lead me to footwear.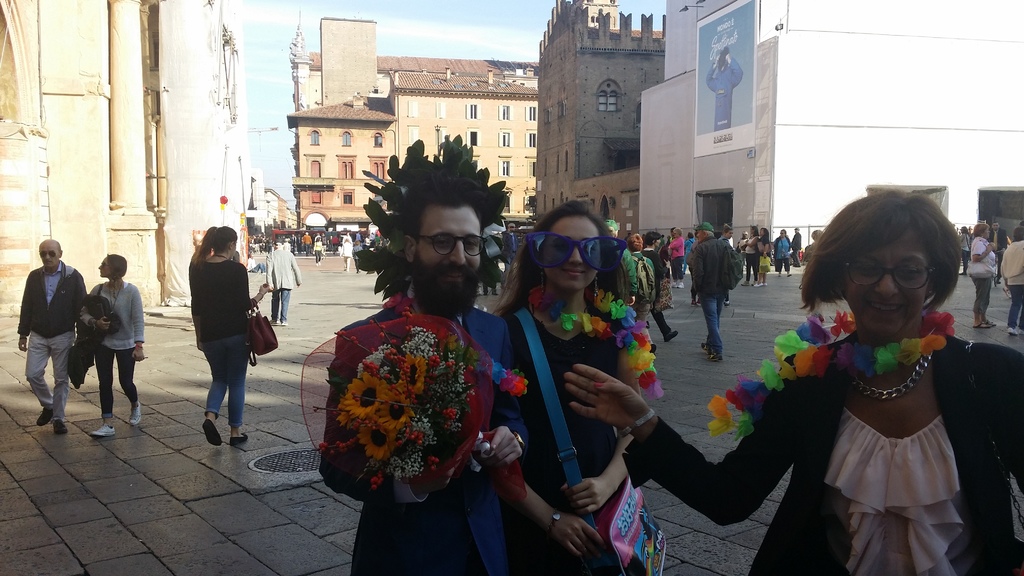
Lead to 762, 282, 765, 284.
